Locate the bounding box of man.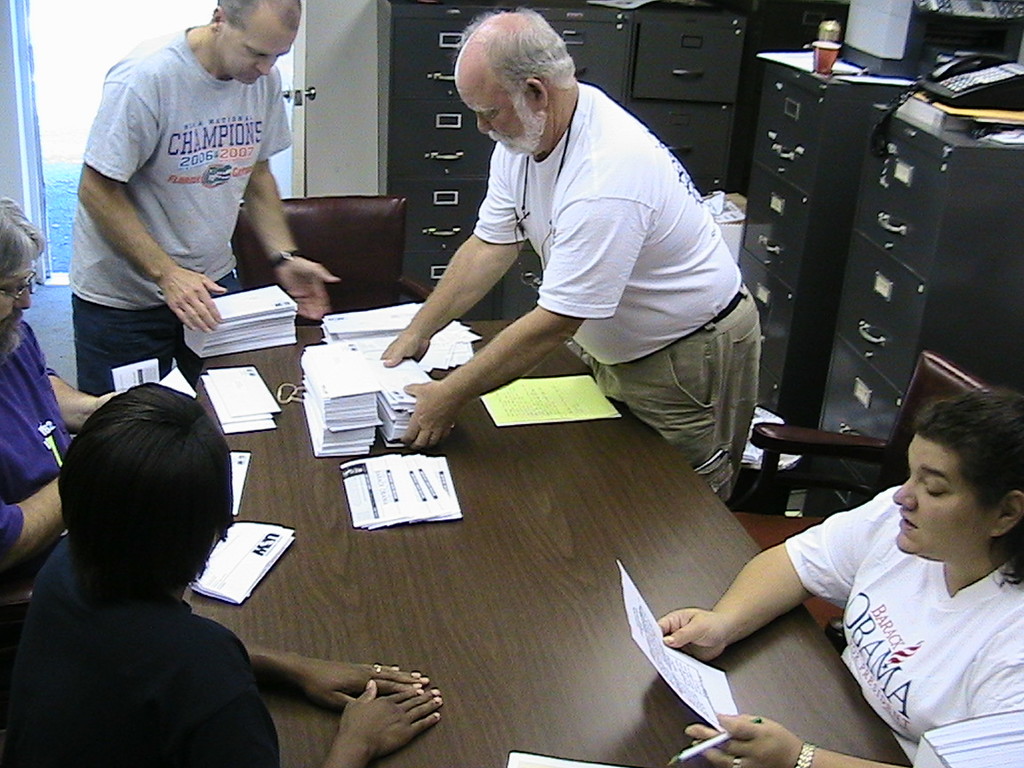
Bounding box: [x1=69, y1=0, x2=341, y2=397].
